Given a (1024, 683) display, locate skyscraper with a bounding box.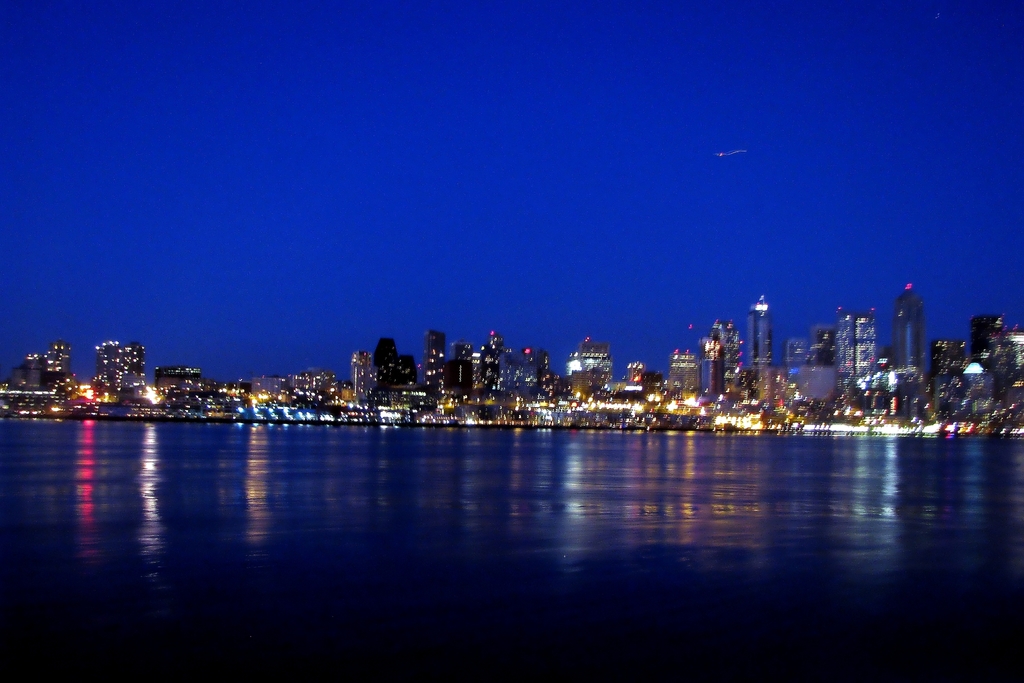
Located: bbox(749, 293, 774, 415).
